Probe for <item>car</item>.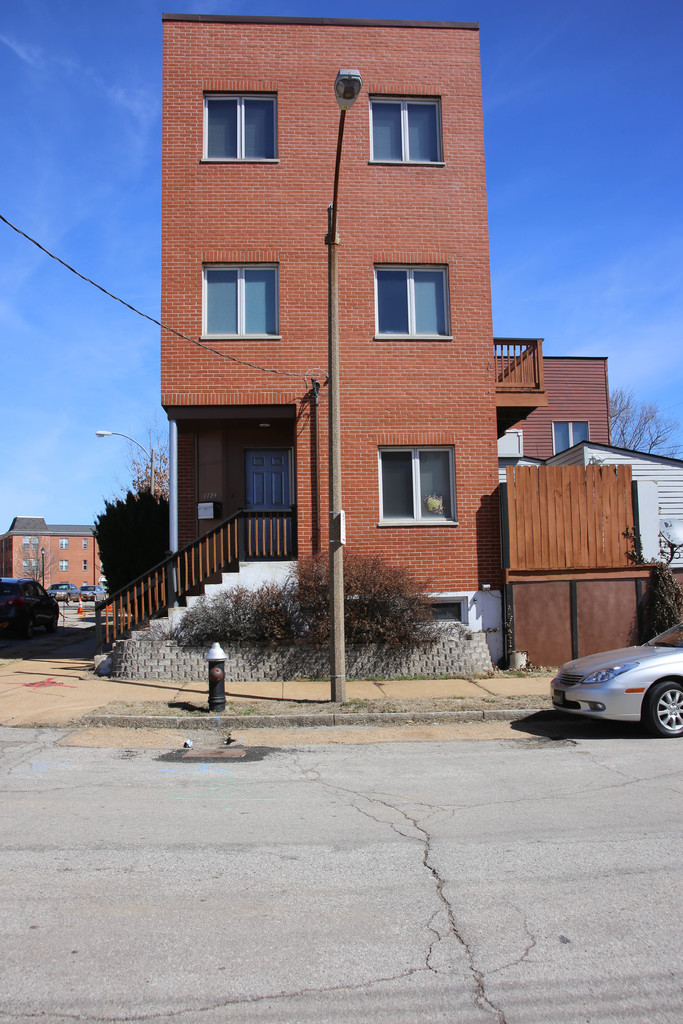
Probe result: x1=0, y1=576, x2=59, y2=639.
